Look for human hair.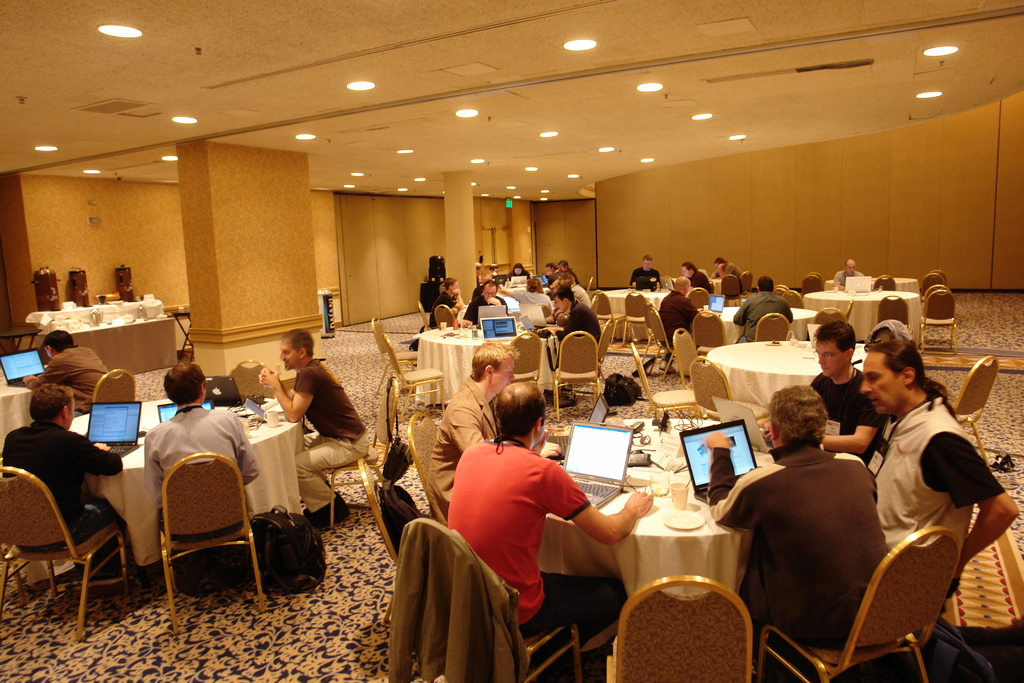
Found: BBox(42, 331, 76, 352).
